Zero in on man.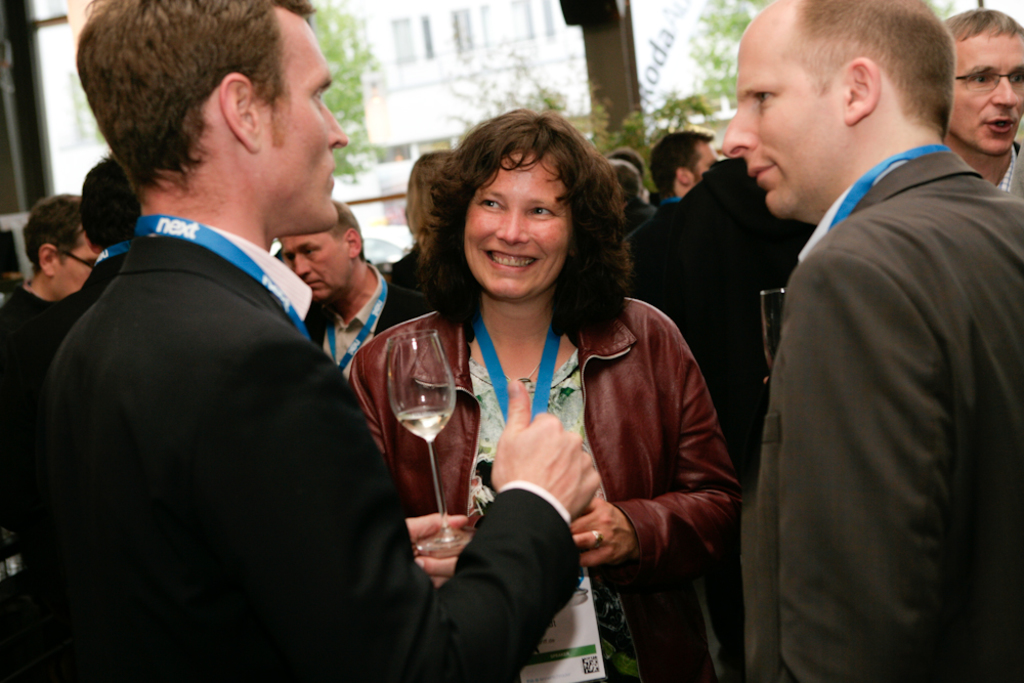
Zeroed in: {"left": 18, "top": 152, "right": 148, "bottom": 407}.
